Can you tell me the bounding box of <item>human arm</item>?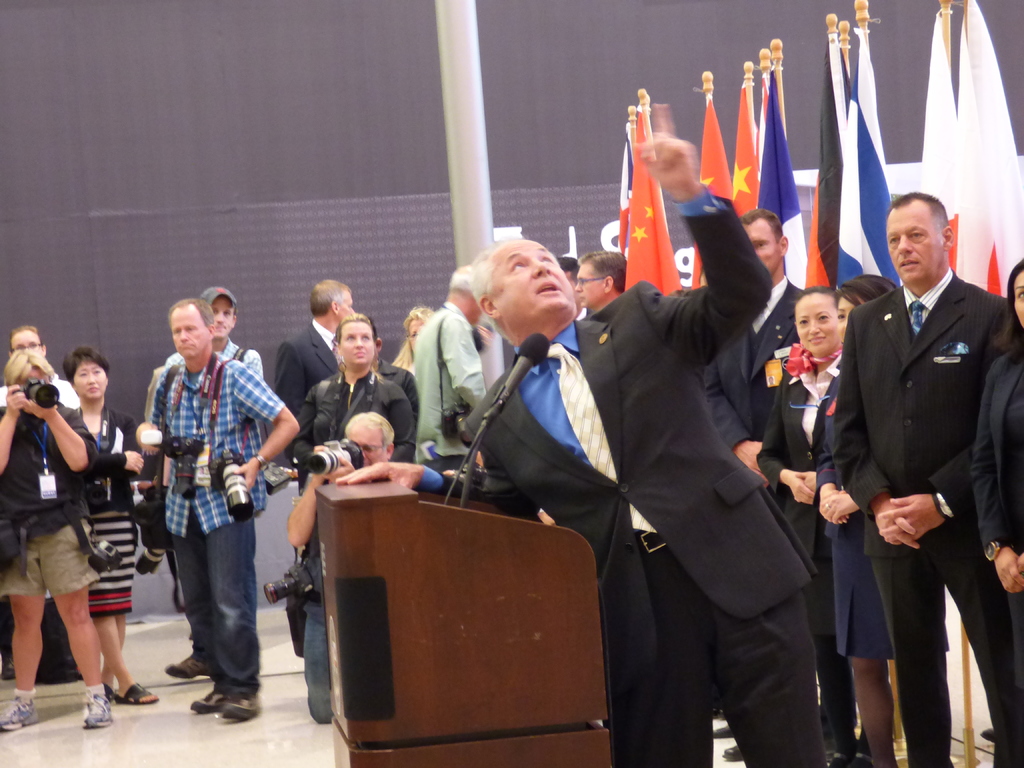
234, 362, 302, 488.
